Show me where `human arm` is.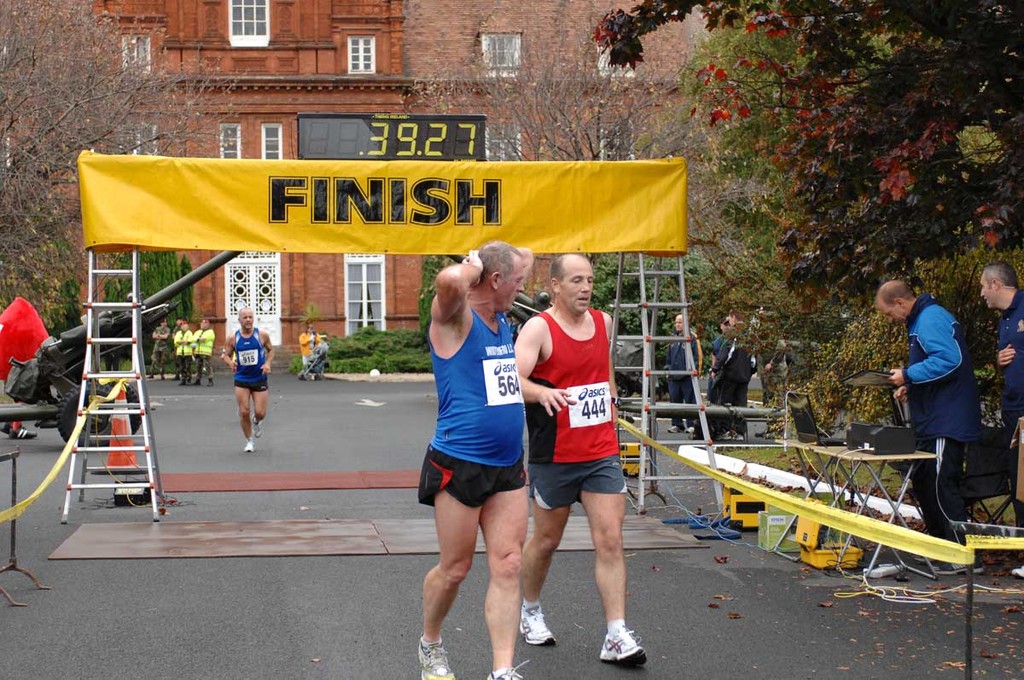
`human arm` is at region(990, 340, 1020, 371).
